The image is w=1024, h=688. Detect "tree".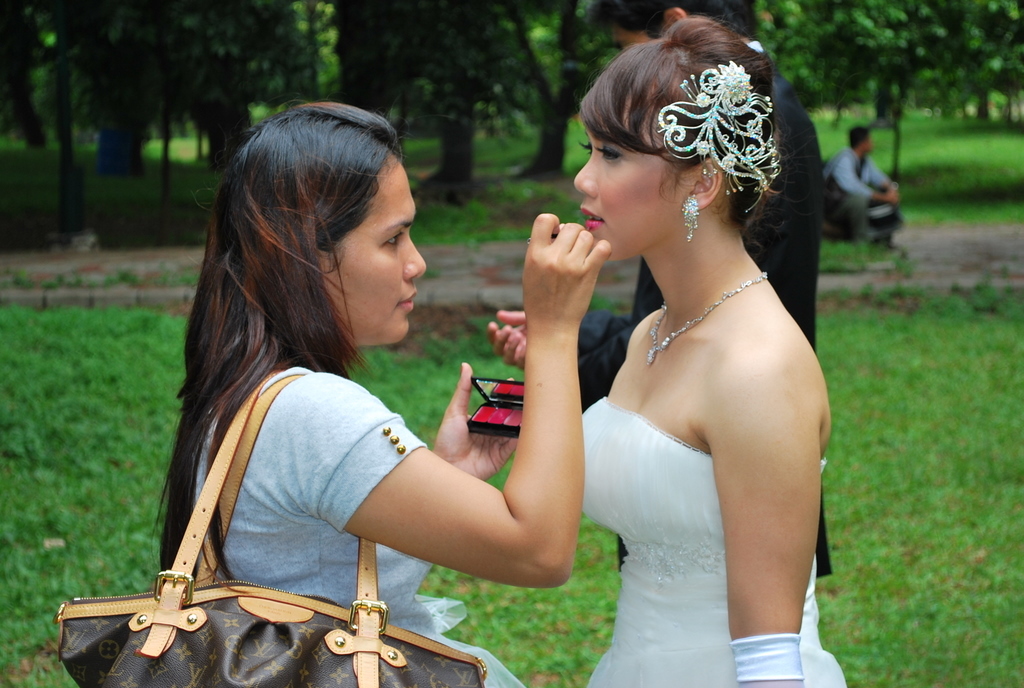
Detection: {"x1": 7, "y1": 0, "x2": 103, "y2": 253}.
